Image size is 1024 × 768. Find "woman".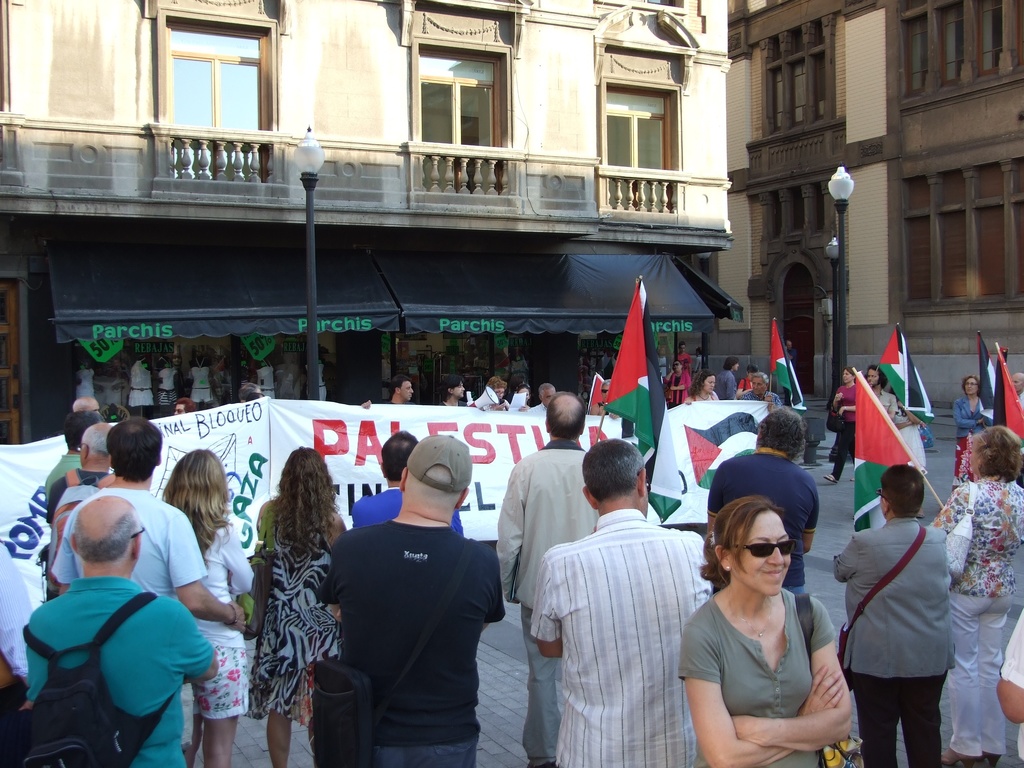
[x1=164, y1=447, x2=253, y2=767].
